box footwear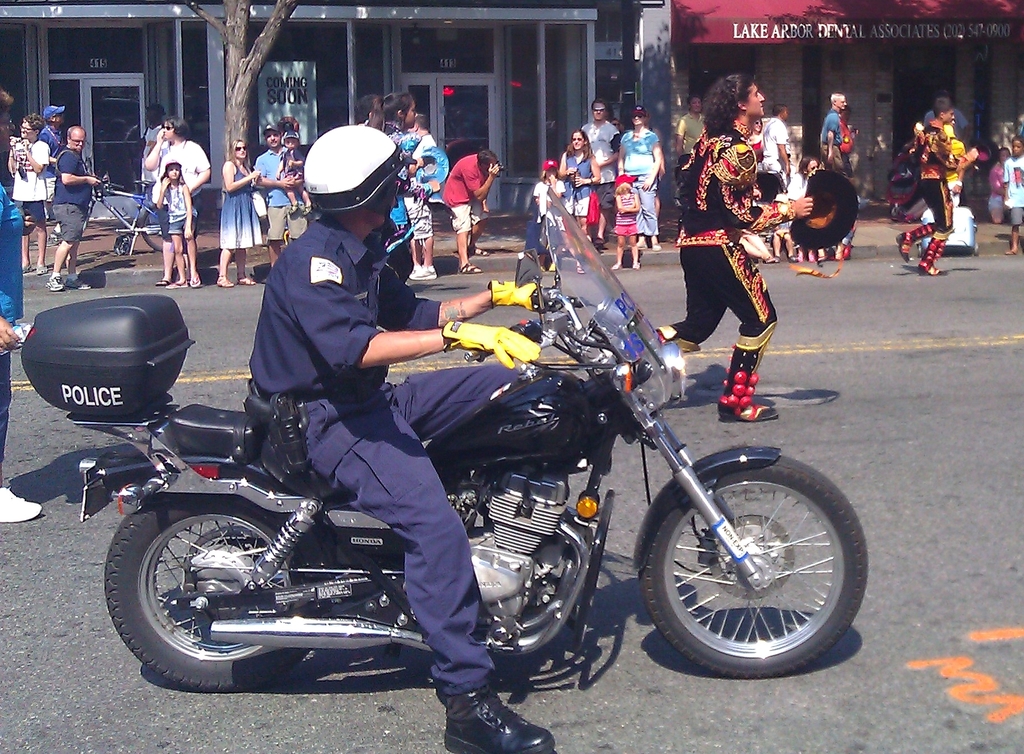
l=614, t=261, r=623, b=270
